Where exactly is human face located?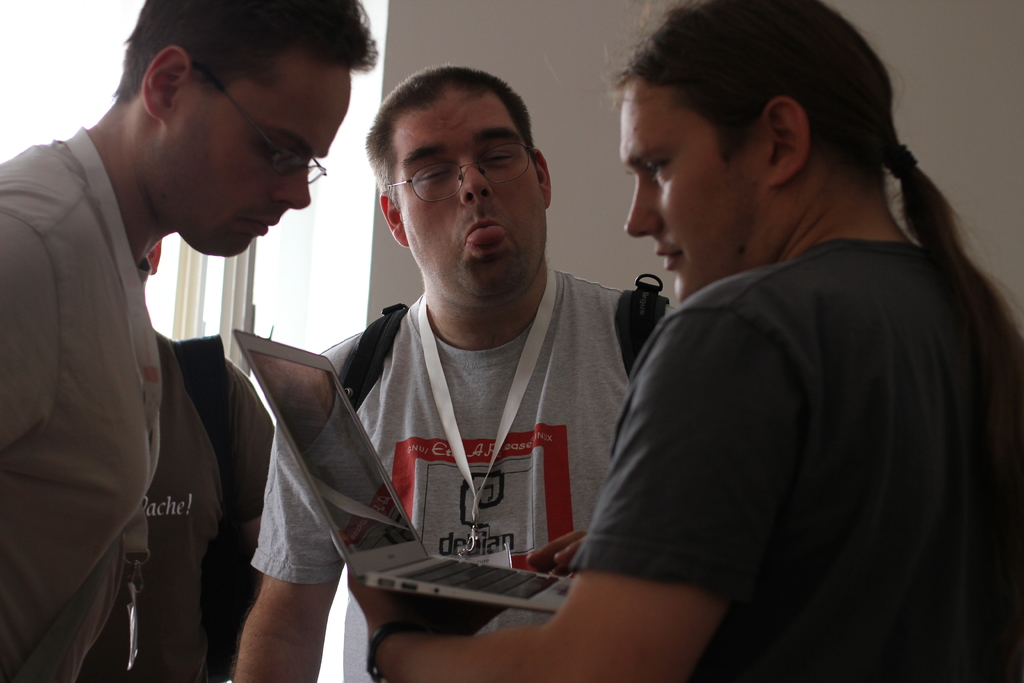
Its bounding box is box(618, 81, 763, 303).
